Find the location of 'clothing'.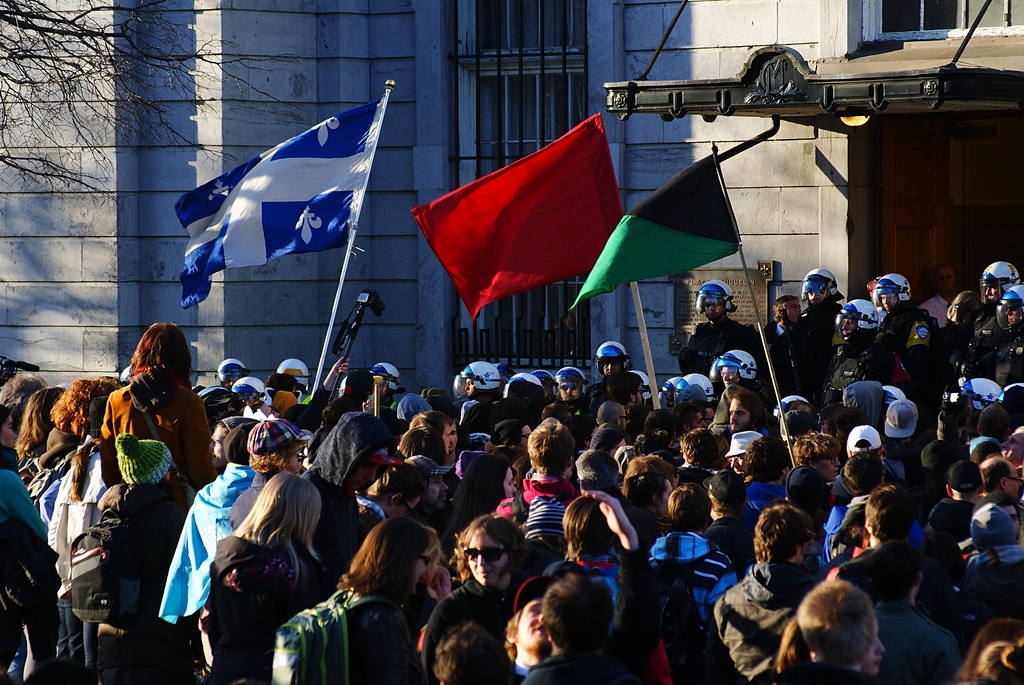
Location: box=[830, 331, 881, 394].
